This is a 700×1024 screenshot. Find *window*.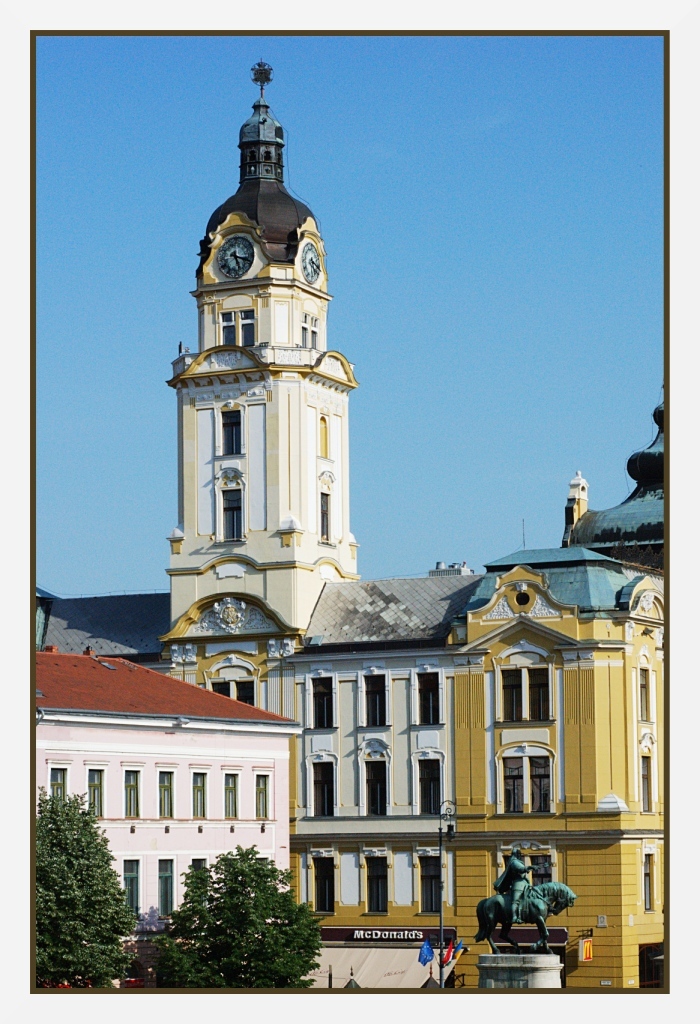
Bounding box: [161, 859, 174, 910].
